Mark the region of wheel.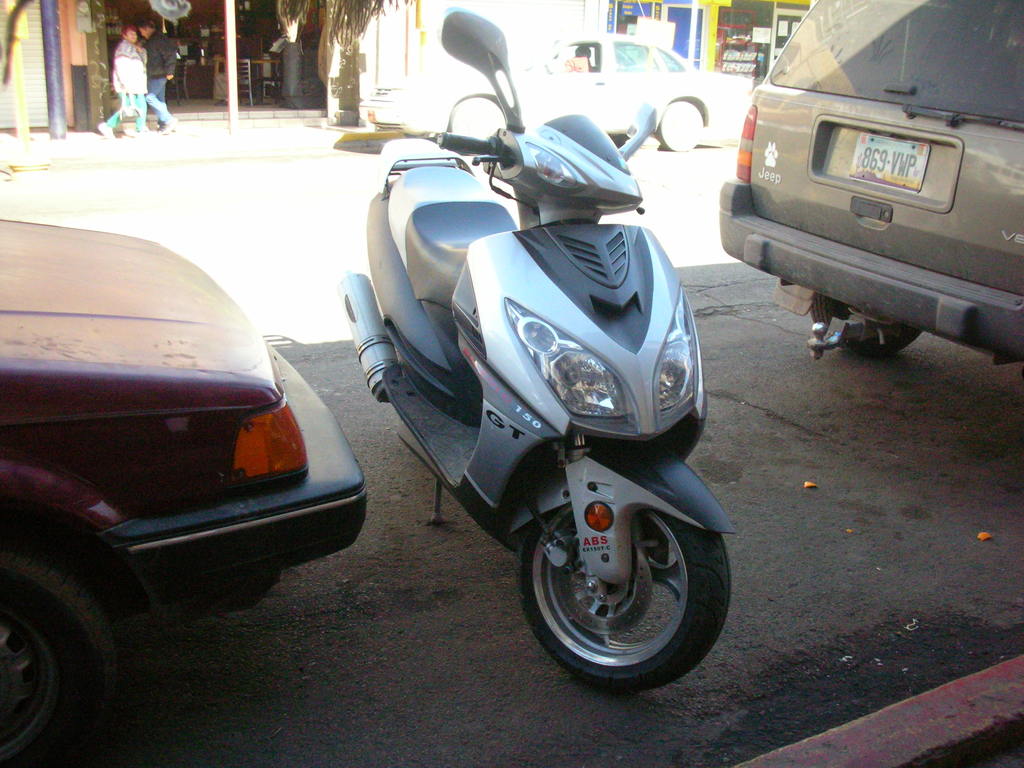
Region: region(653, 100, 698, 152).
